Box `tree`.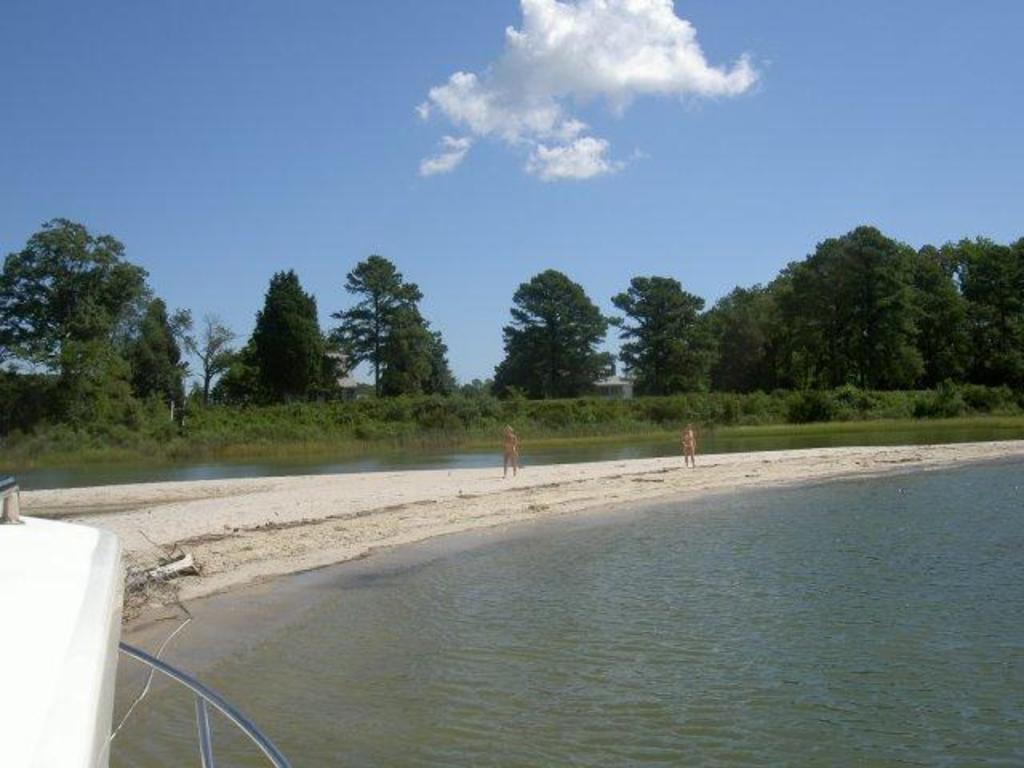
bbox=(606, 272, 707, 398).
